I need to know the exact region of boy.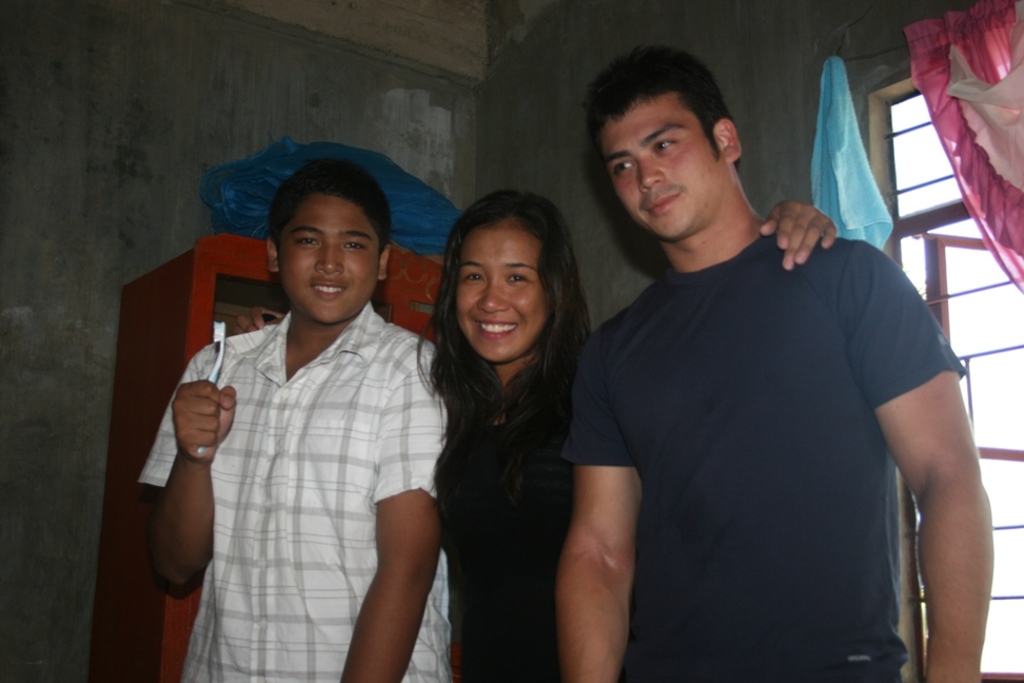
Region: <box>139,163,448,682</box>.
